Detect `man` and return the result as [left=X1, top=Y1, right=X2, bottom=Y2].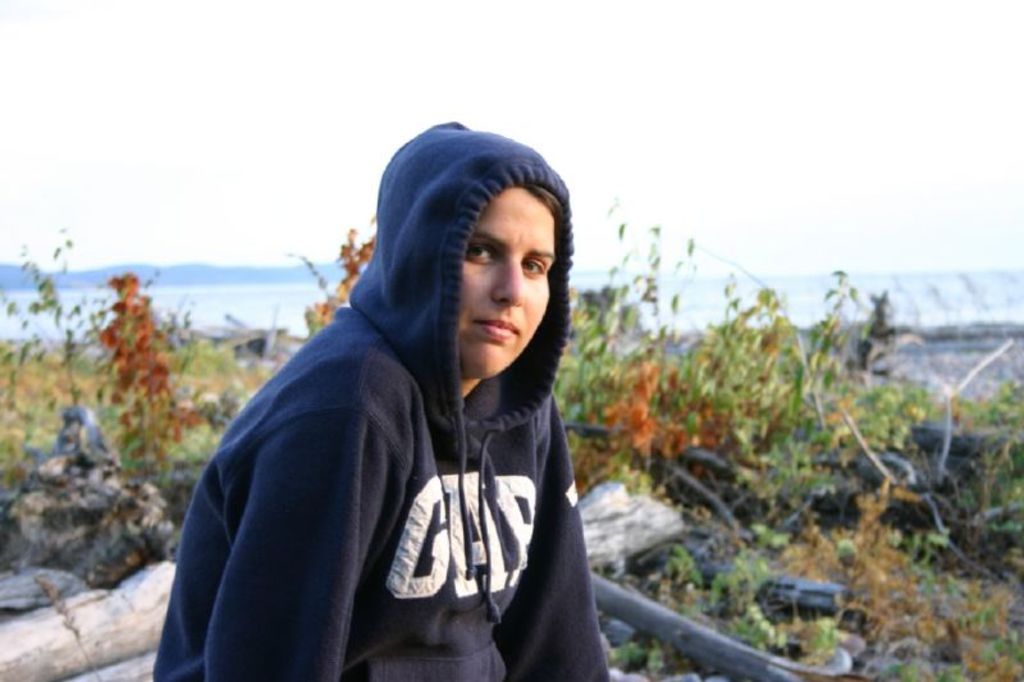
[left=271, top=116, right=625, bottom=658].
